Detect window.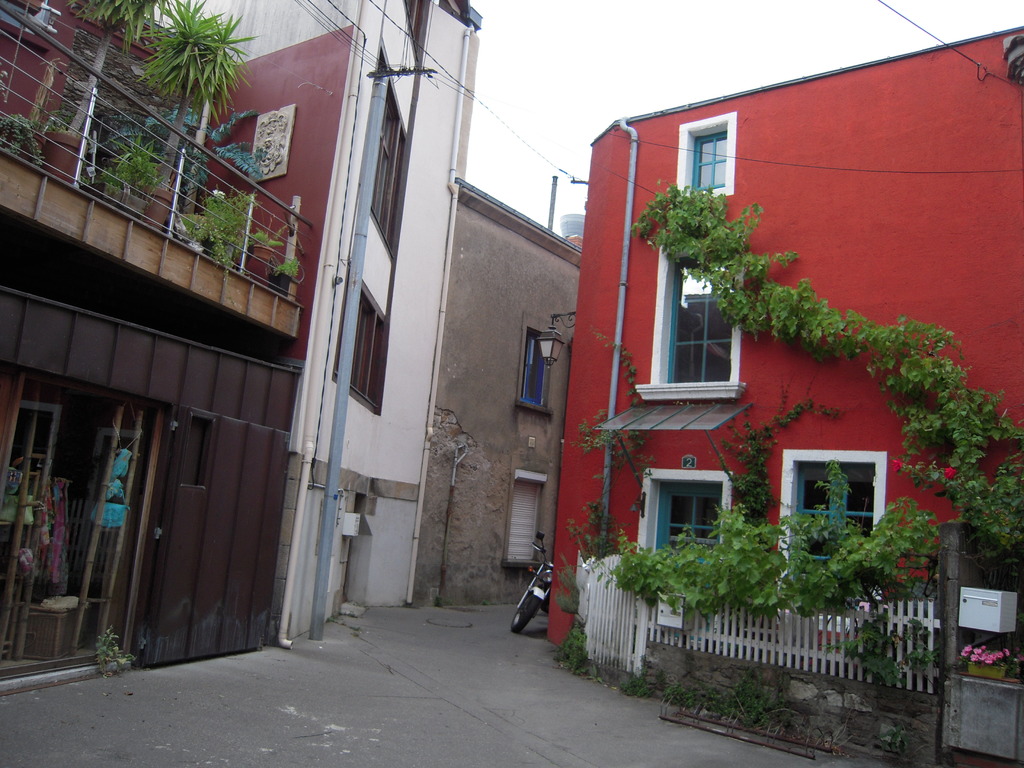
Detected at bbox(653, 250, 747, 376).
